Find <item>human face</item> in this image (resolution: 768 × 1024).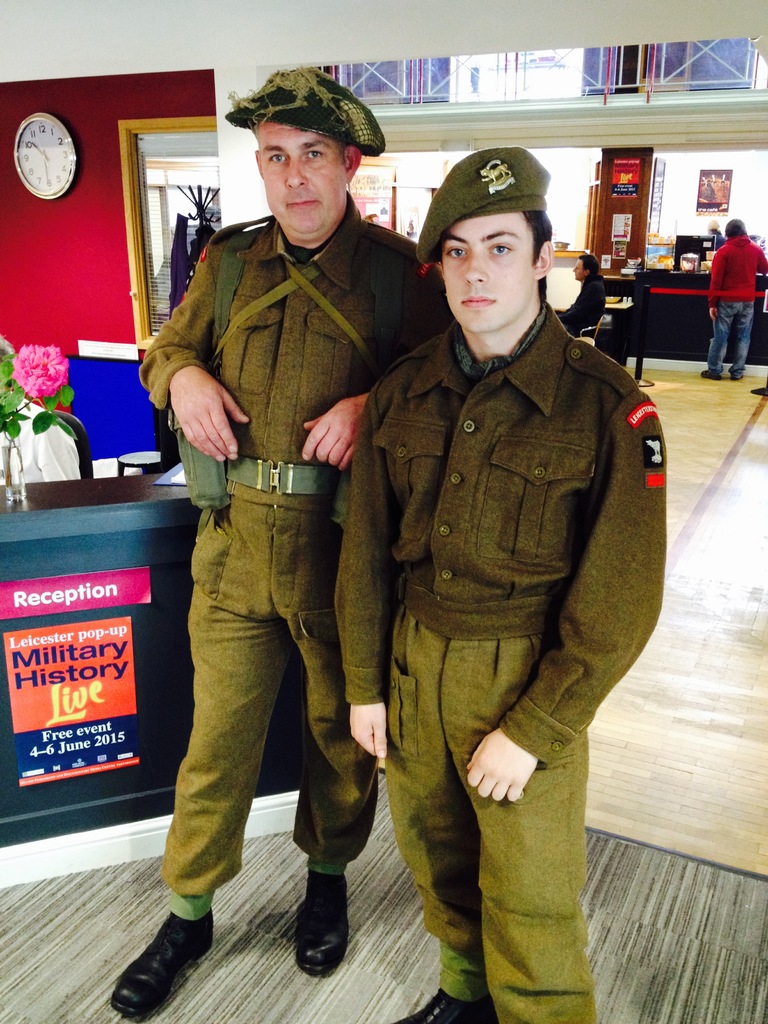
<bbox>261, 125, 345, 232</bbox>.
